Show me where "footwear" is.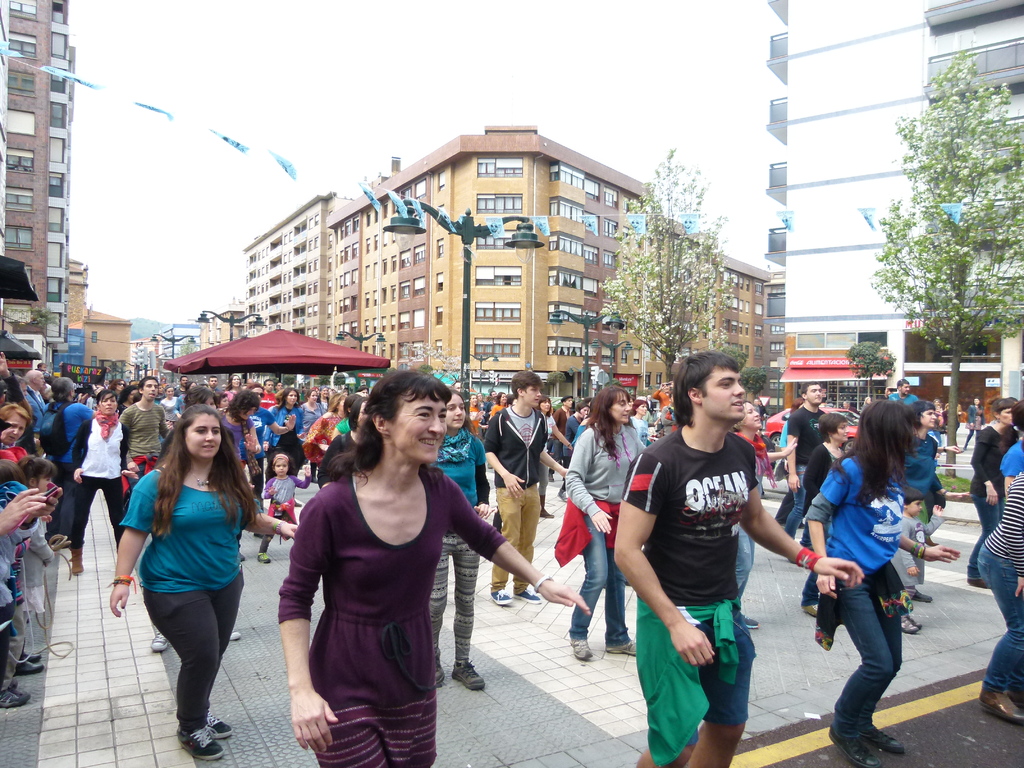
"footwear" is at <box>147,631,170,651</box>.
